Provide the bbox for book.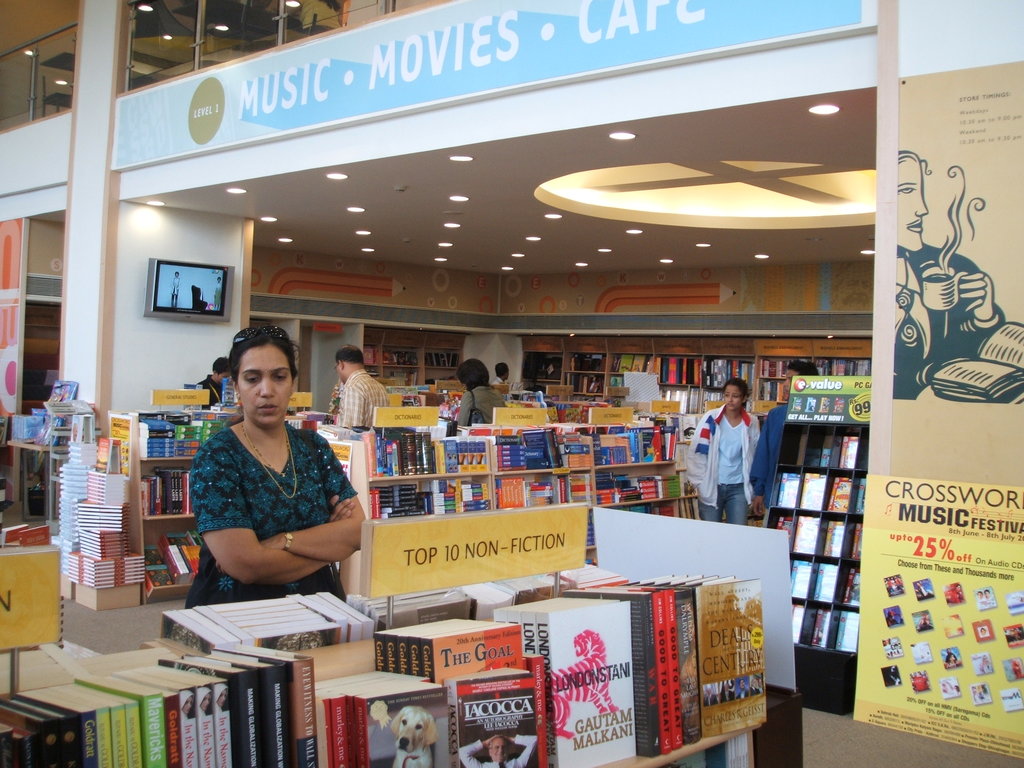
<bbox>1006, 592, 1023, 614</bbox>.
